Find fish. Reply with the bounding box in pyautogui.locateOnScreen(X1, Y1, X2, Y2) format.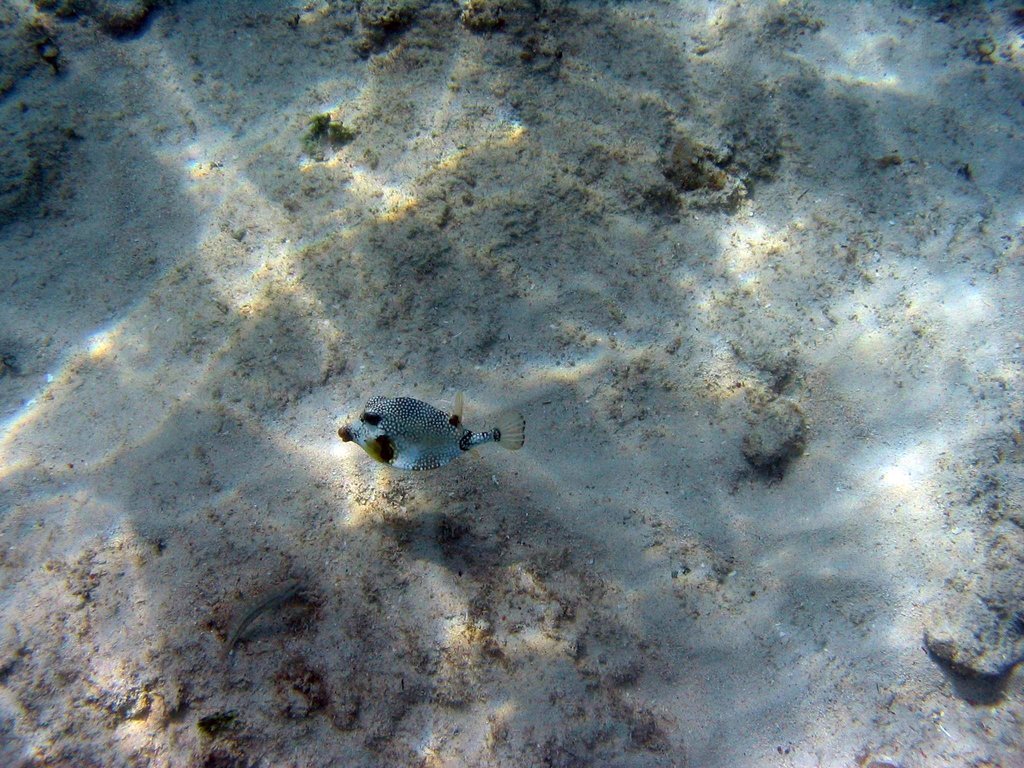
pyautogui.locateOnScreen(218, 573, 303, 668).
